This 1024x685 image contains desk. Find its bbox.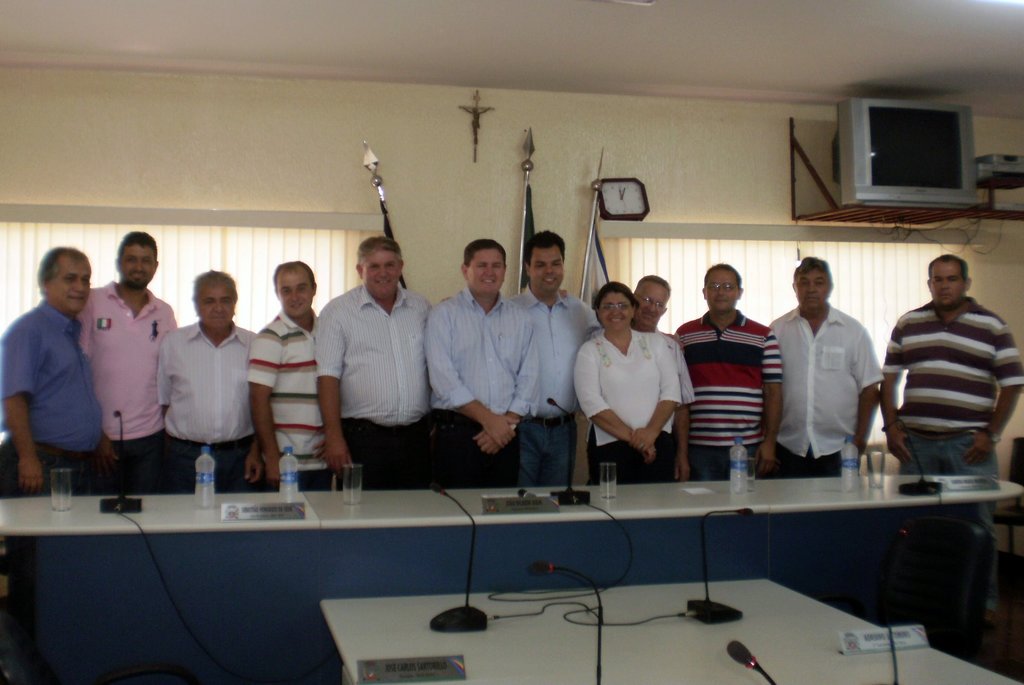
58/461/979/661.
